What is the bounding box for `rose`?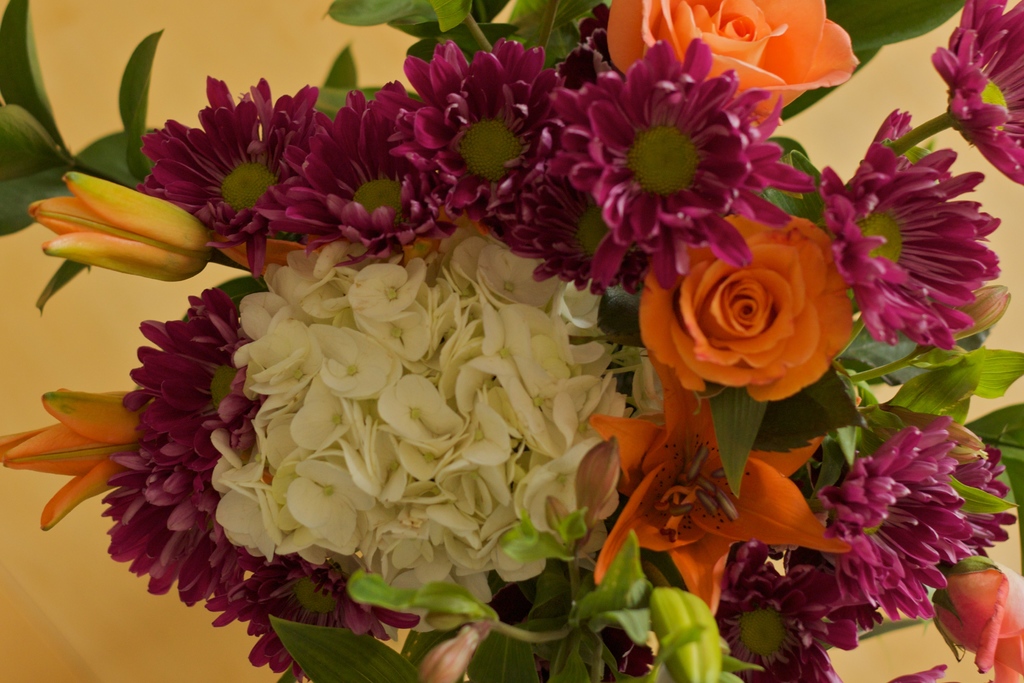
<bbox>599, 0, 859, 128</bbox>.
